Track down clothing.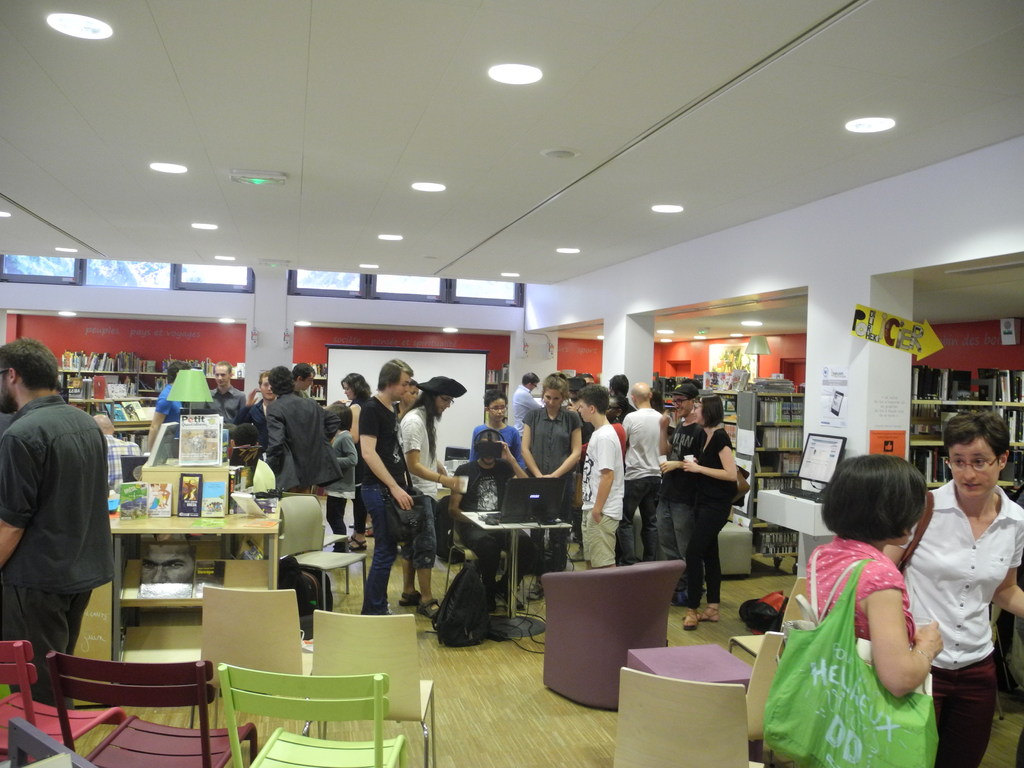
Tracked to region(930, 651, 1000, 767).
